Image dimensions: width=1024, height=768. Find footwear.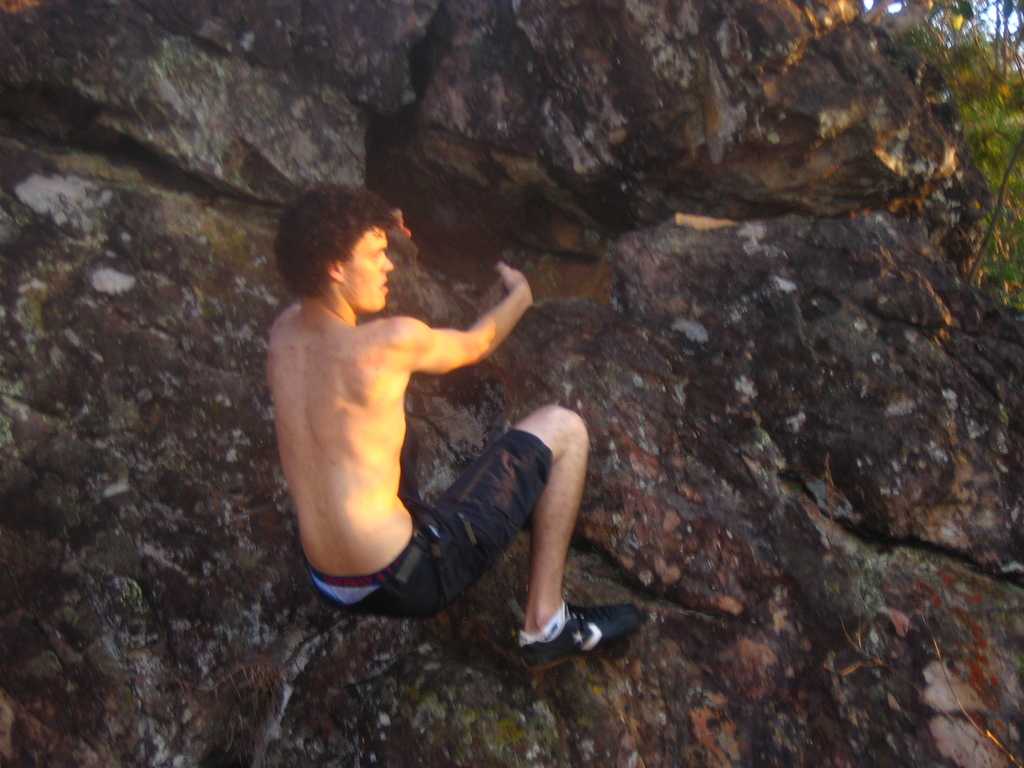
Rect(517, 599, 625, 670).
